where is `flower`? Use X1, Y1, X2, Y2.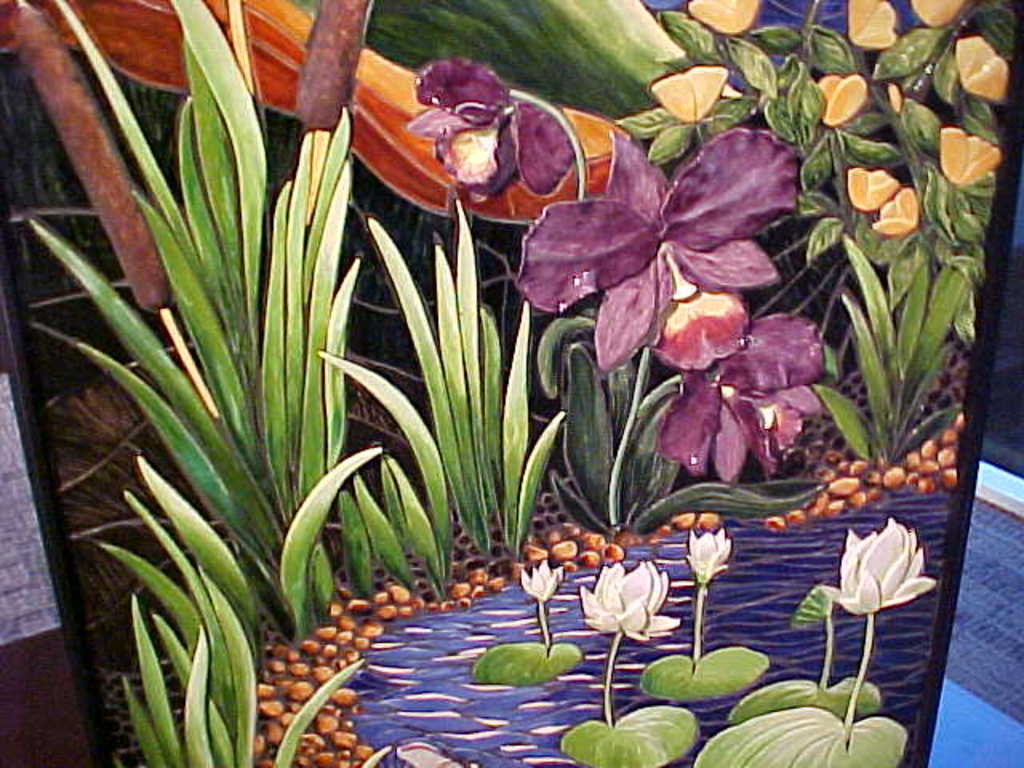
942, 126, 1005, 182.
